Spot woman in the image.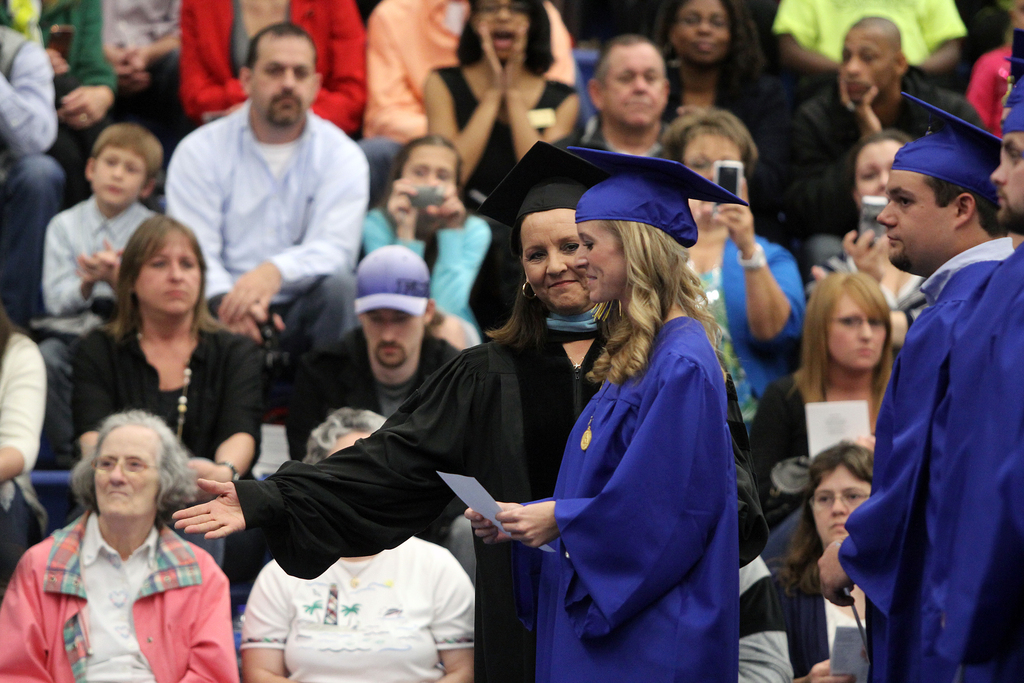
woman found at [661, 0, 794, 214].
